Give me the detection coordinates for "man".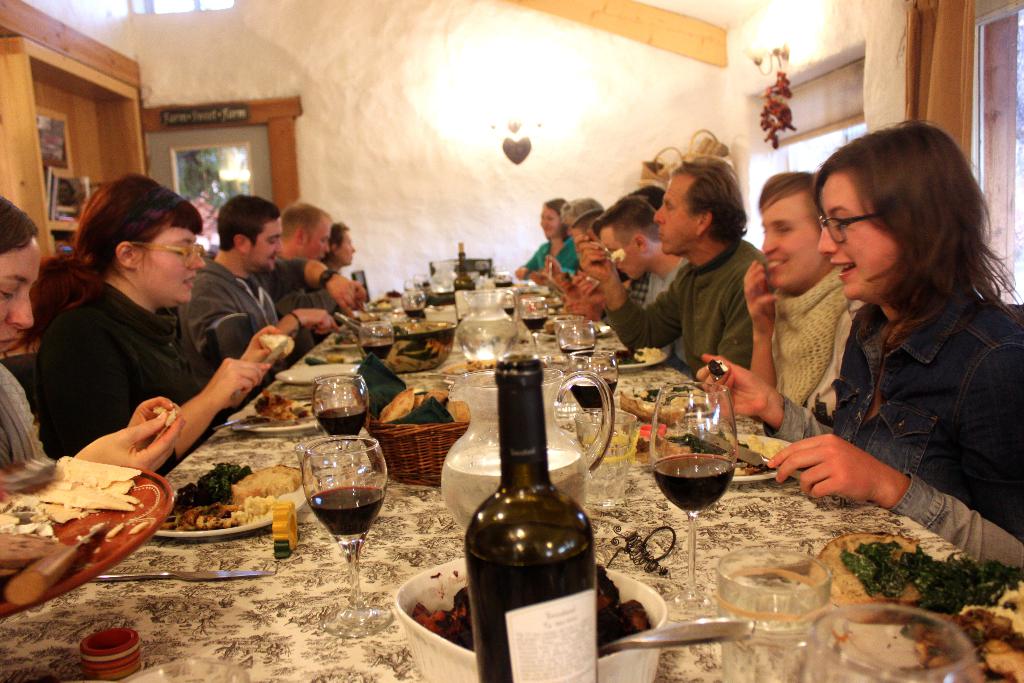
<region>575, 185, 672, 310</region>.
